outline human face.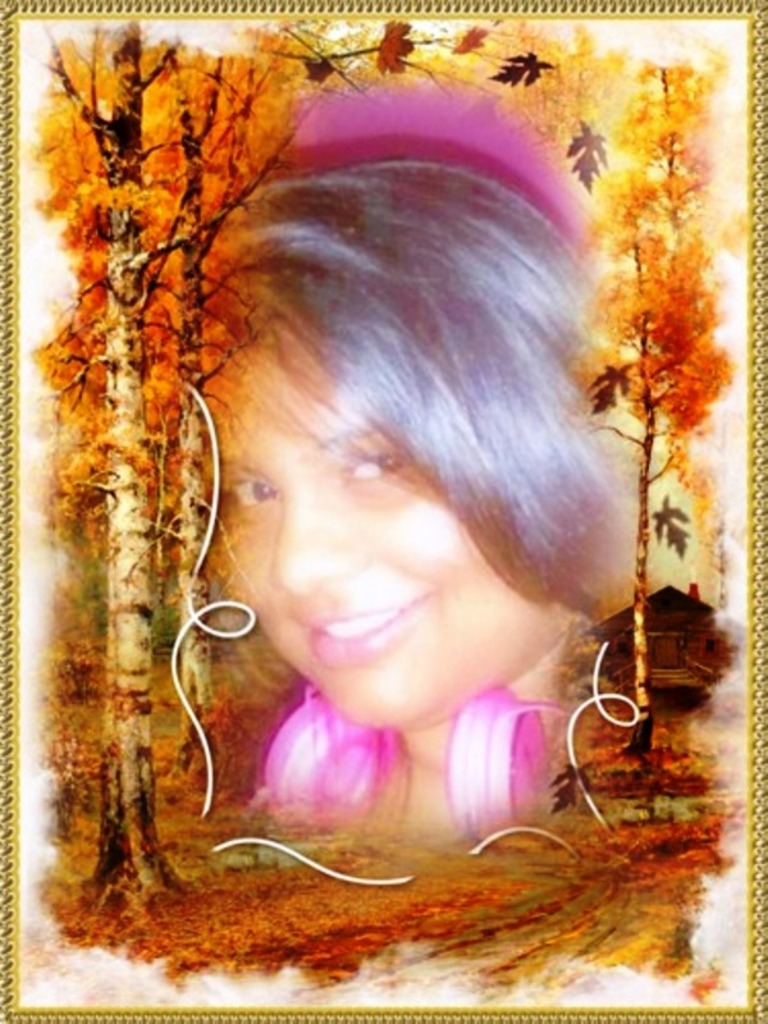
Outline: <region>219, 317, 557, 728</region>.
